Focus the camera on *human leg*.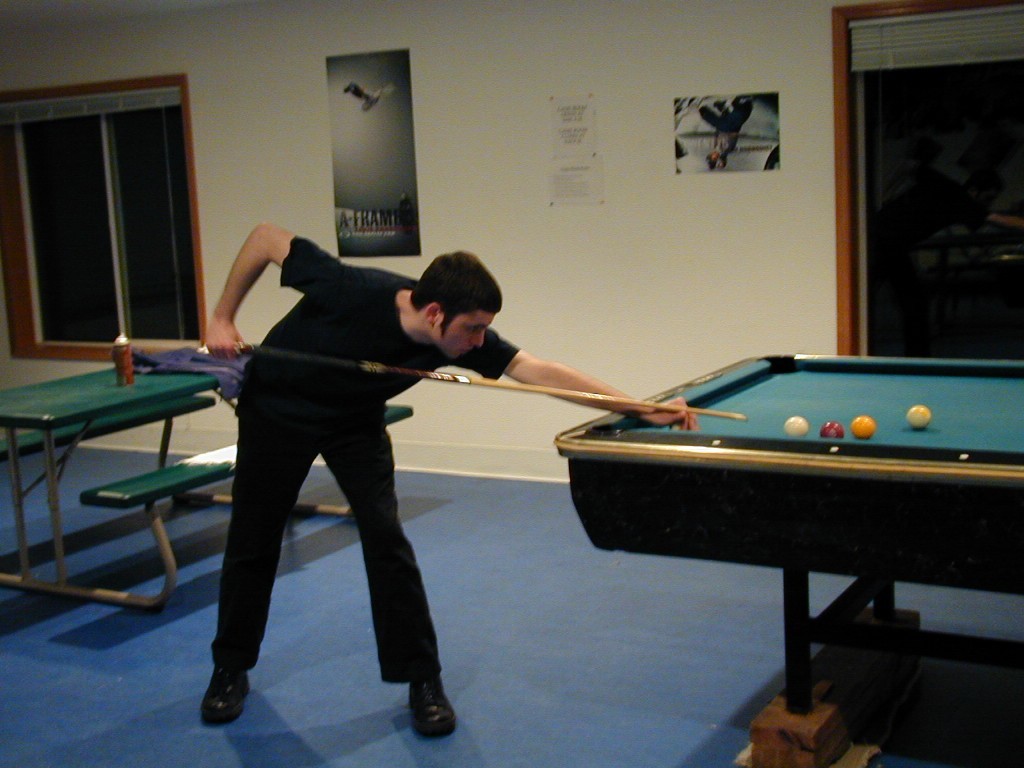
Focus region: bbox=[199, 381, 328, 730].
